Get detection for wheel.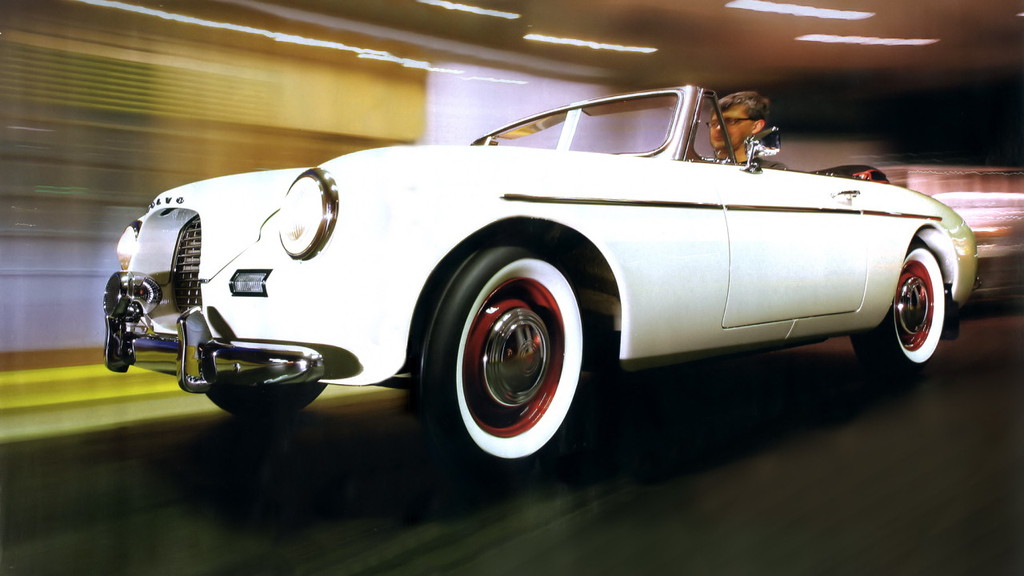
Detection: {"left": 844, "top": 234, "right": 948, "bottom": 381}.
